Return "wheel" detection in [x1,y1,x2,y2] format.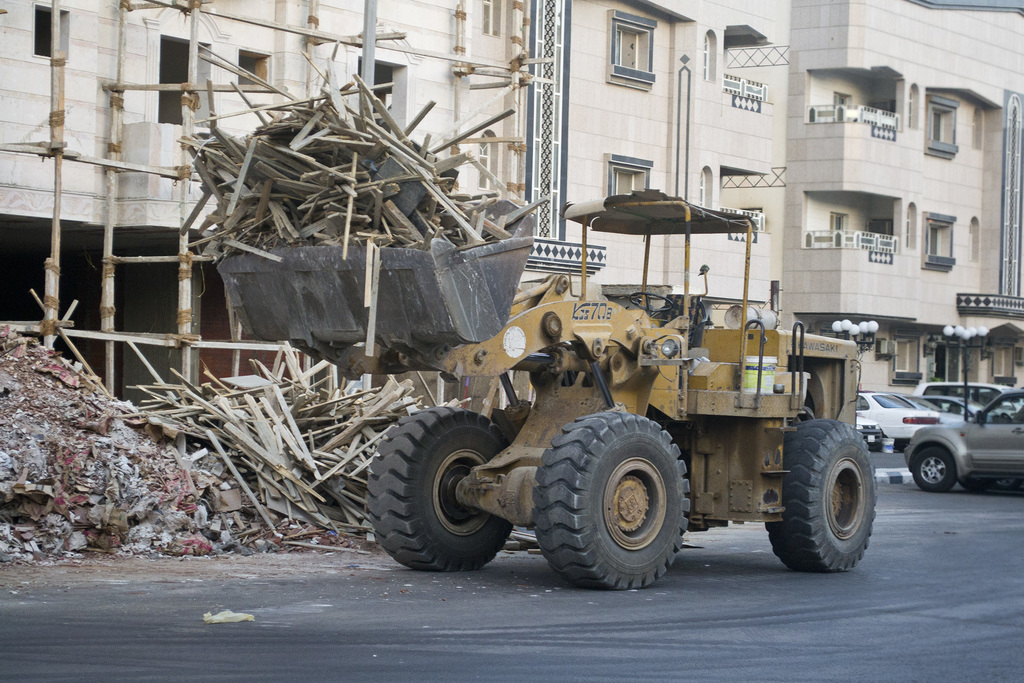
[961,473,991,492].
